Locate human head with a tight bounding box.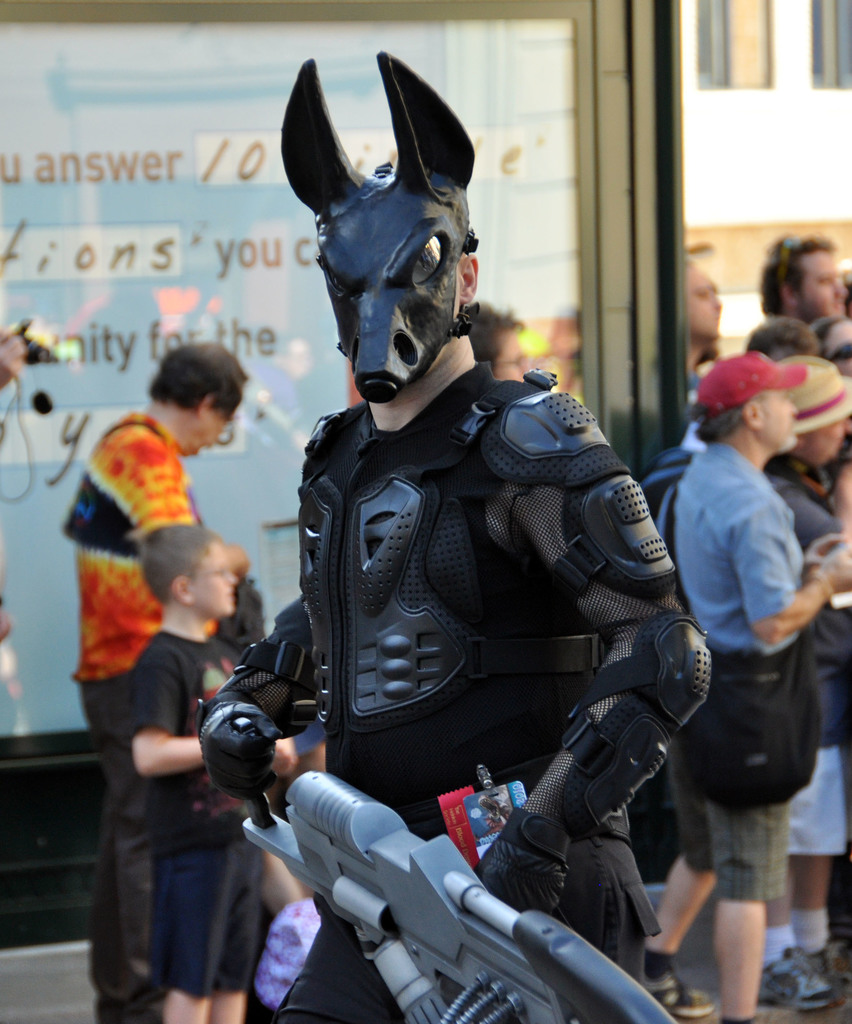
[147, 349, 250, 455].
